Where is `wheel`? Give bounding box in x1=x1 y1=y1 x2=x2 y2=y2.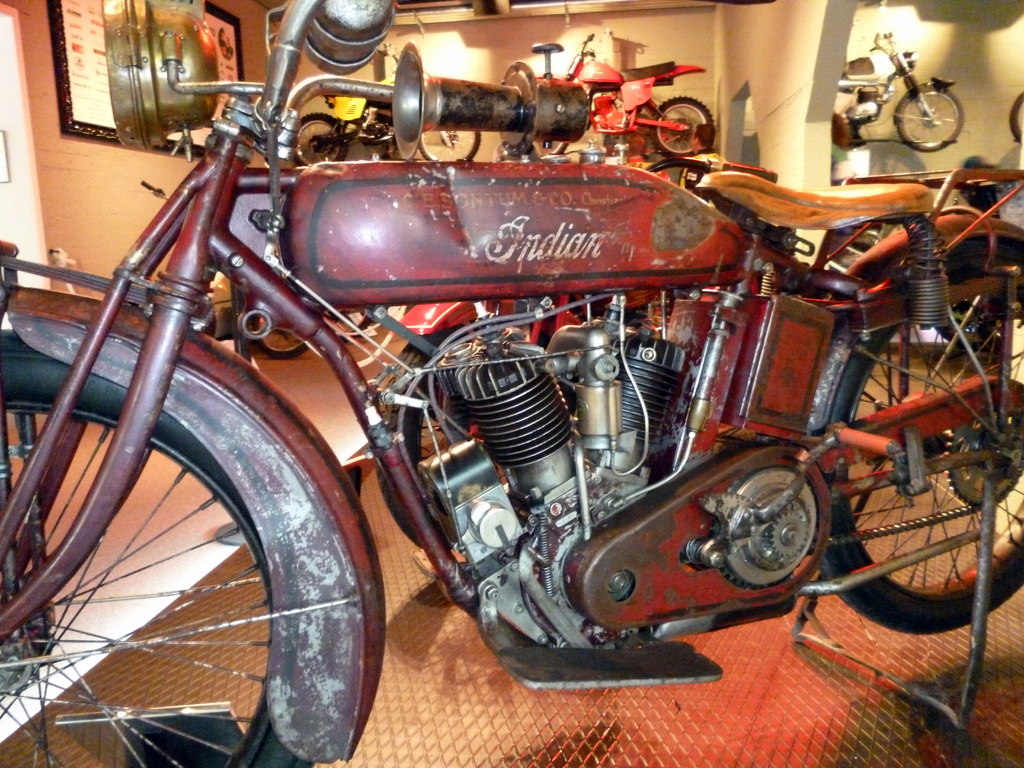
x1=812 y1=237 x2=1023 y2=636.
